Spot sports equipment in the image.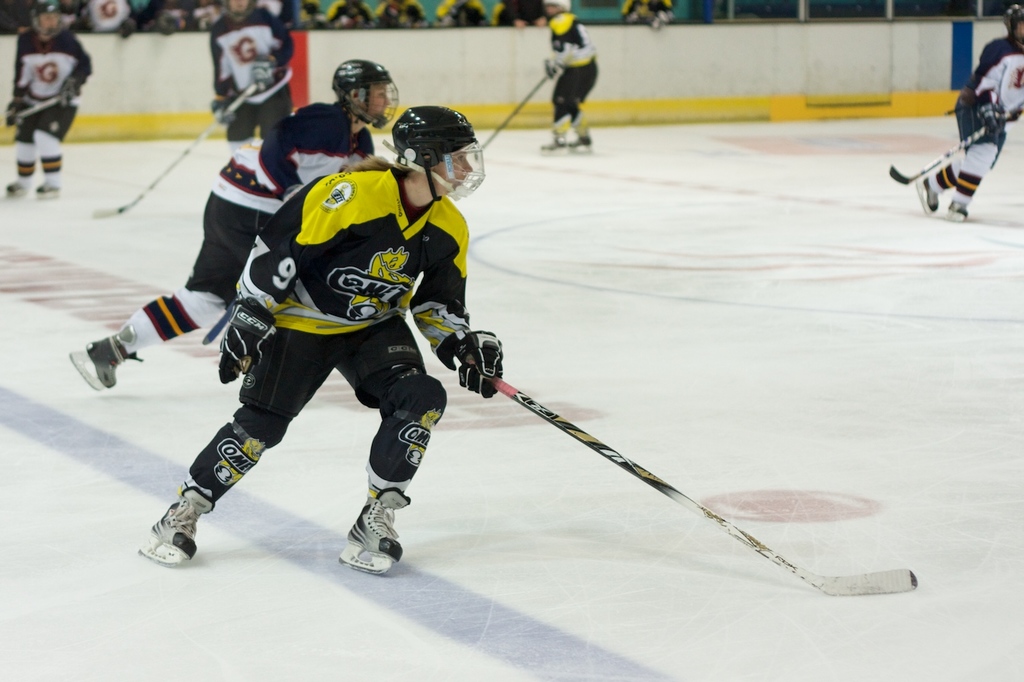
sports equipment found at <box>331,59,398,123</box>.
